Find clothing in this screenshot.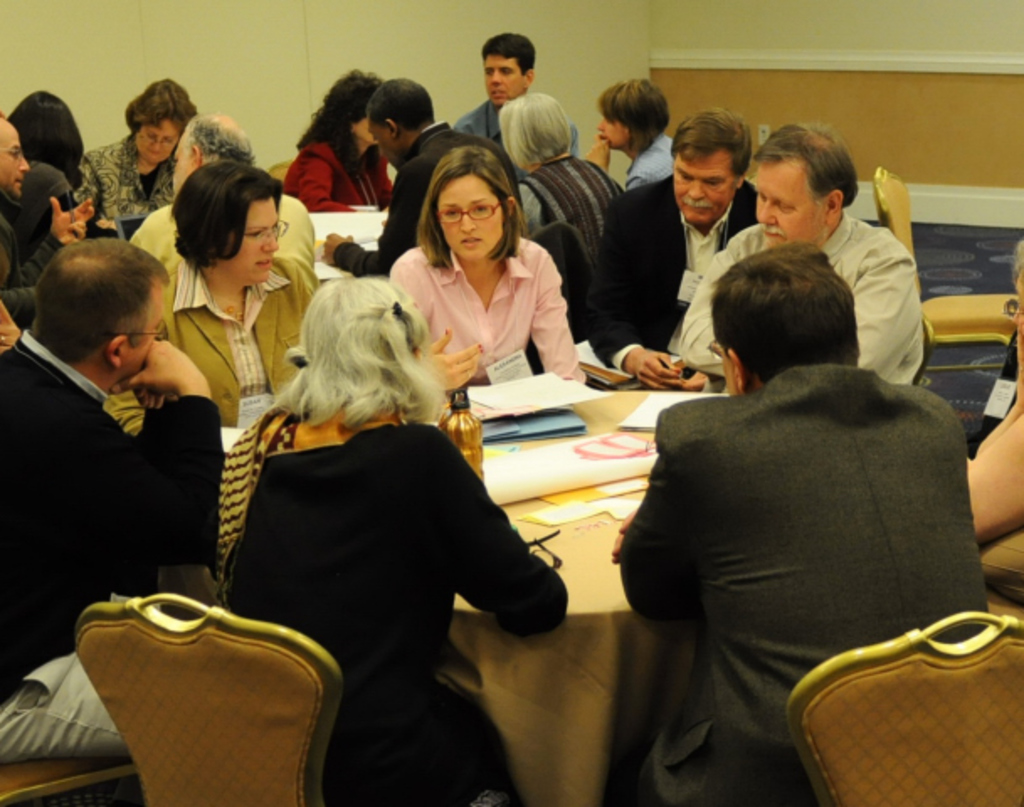
The bounding box for clothing is <box>2,318,225,763</box>.
